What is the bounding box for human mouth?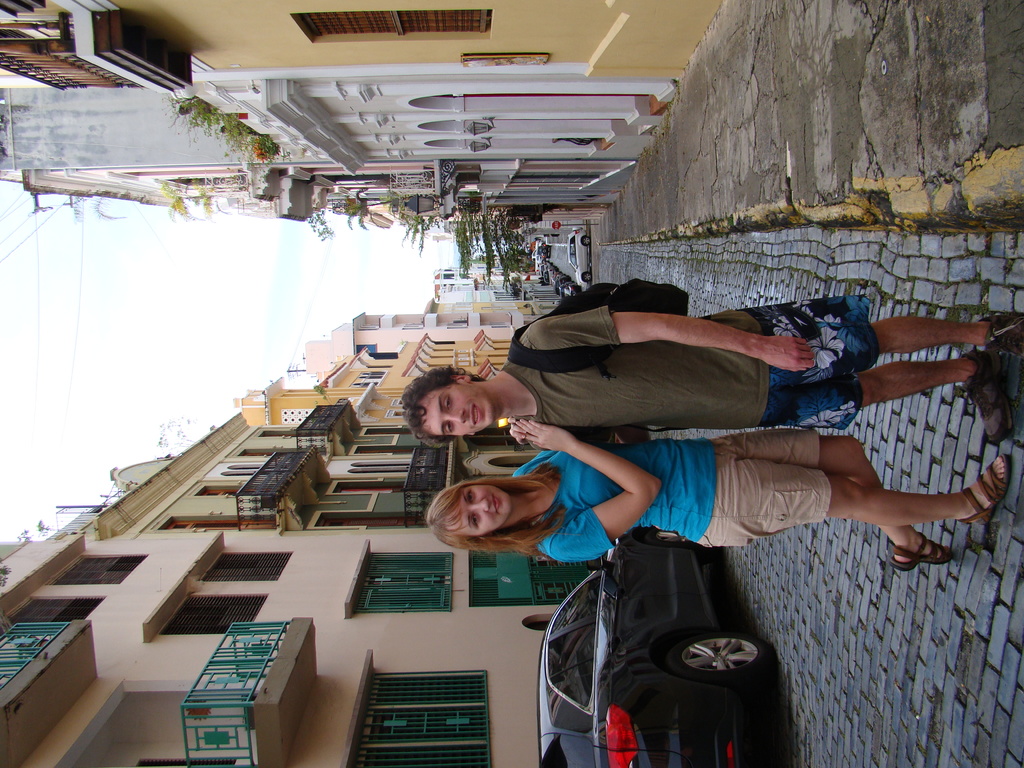
<box>488,490,504,516</box>.
